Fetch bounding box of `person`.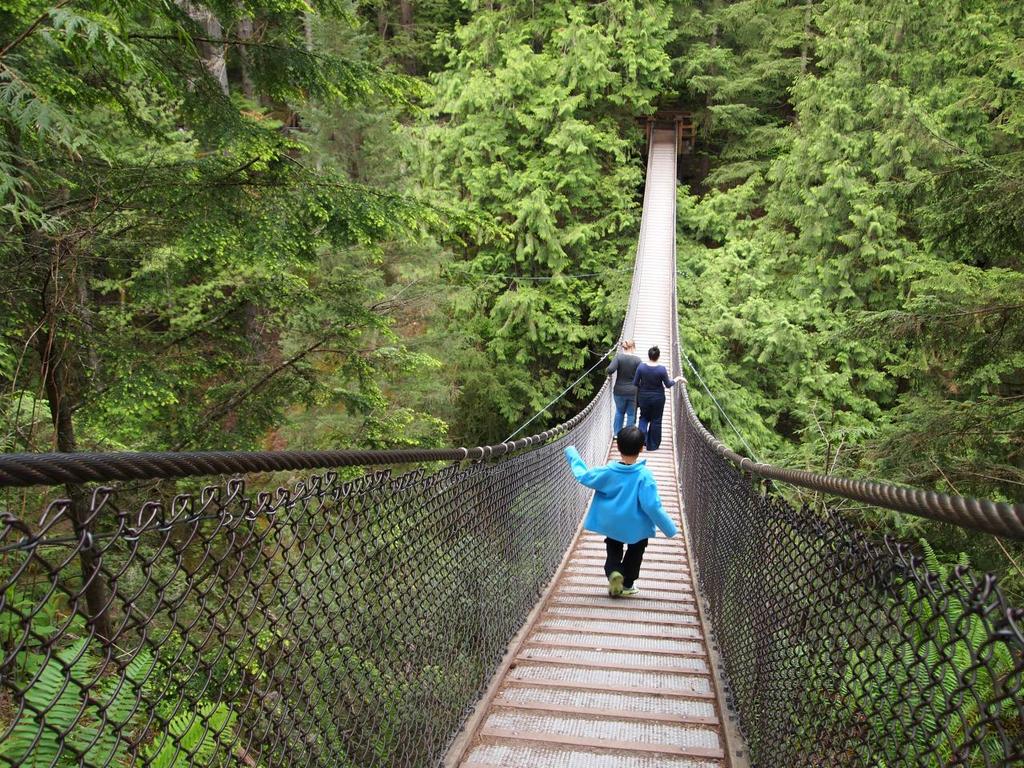
Bbox: box=[627, 346, 686, 452].
